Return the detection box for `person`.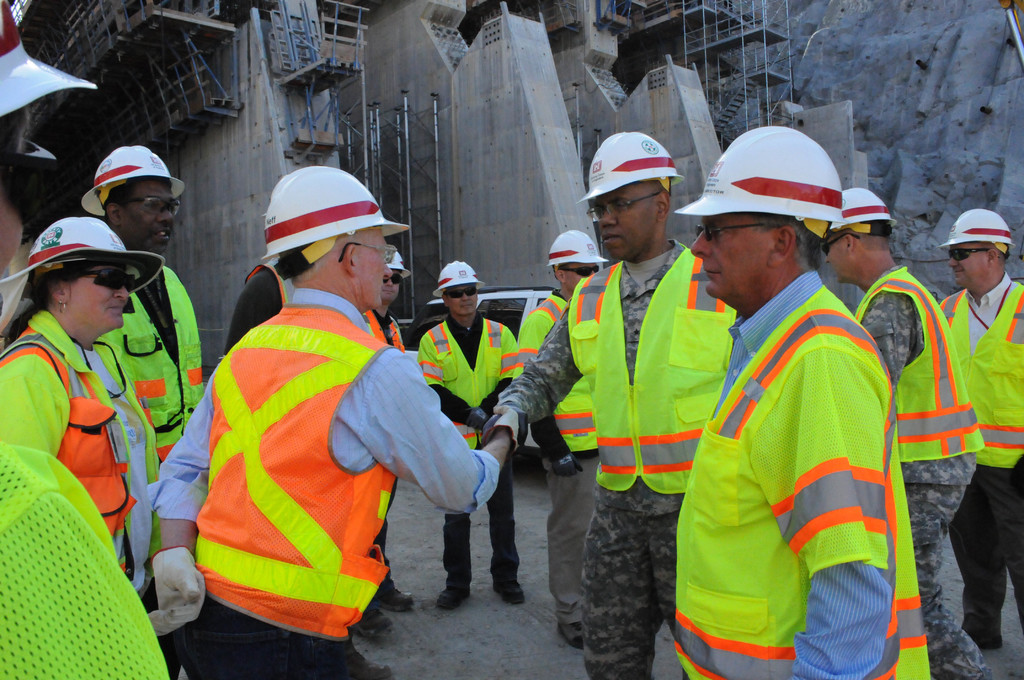
bbox=[0, 0, 170, 679].
